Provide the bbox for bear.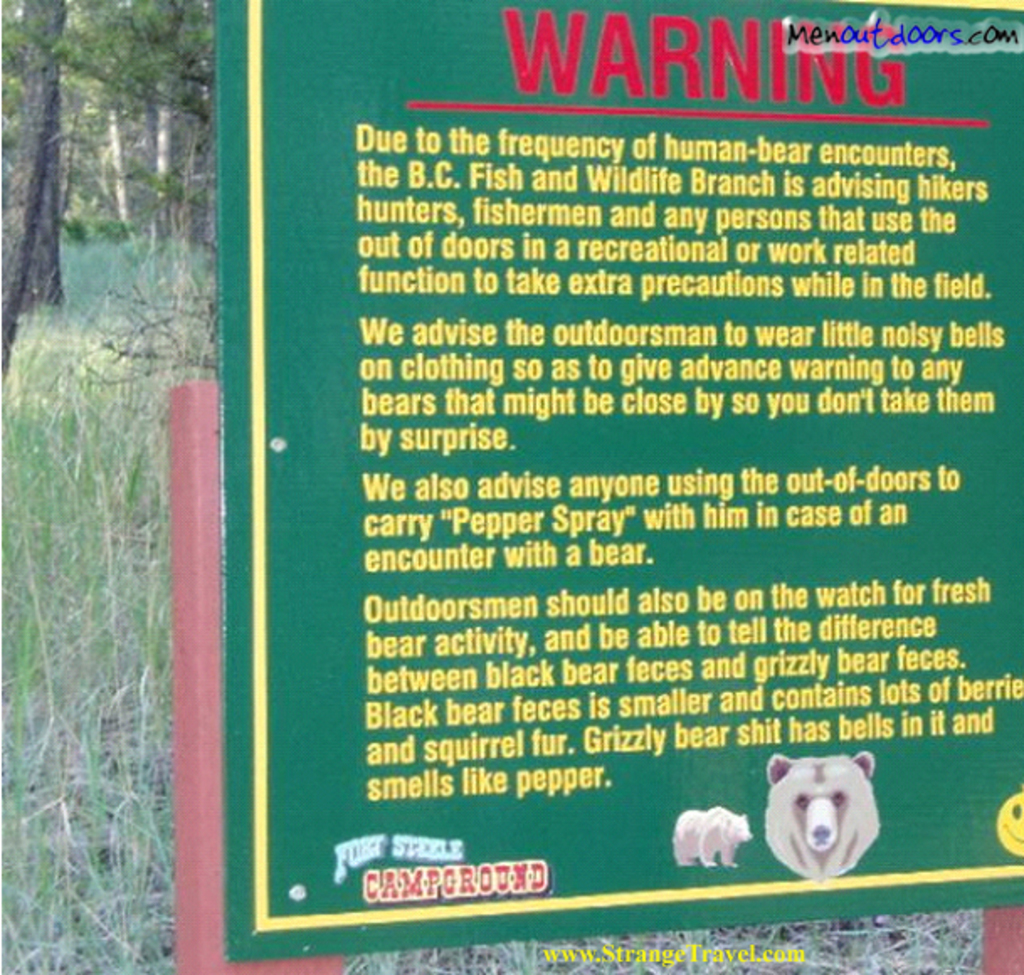
box(763, 748, 881, 884).
